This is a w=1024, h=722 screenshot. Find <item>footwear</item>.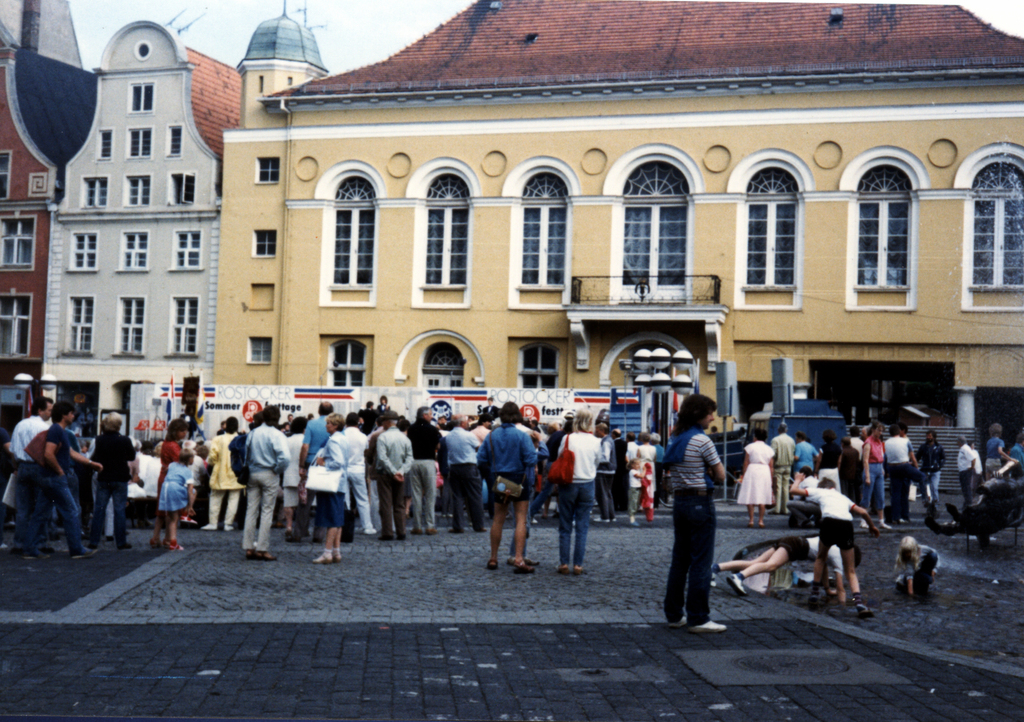
Bounding box: crop(878, 518, 890, 527).
